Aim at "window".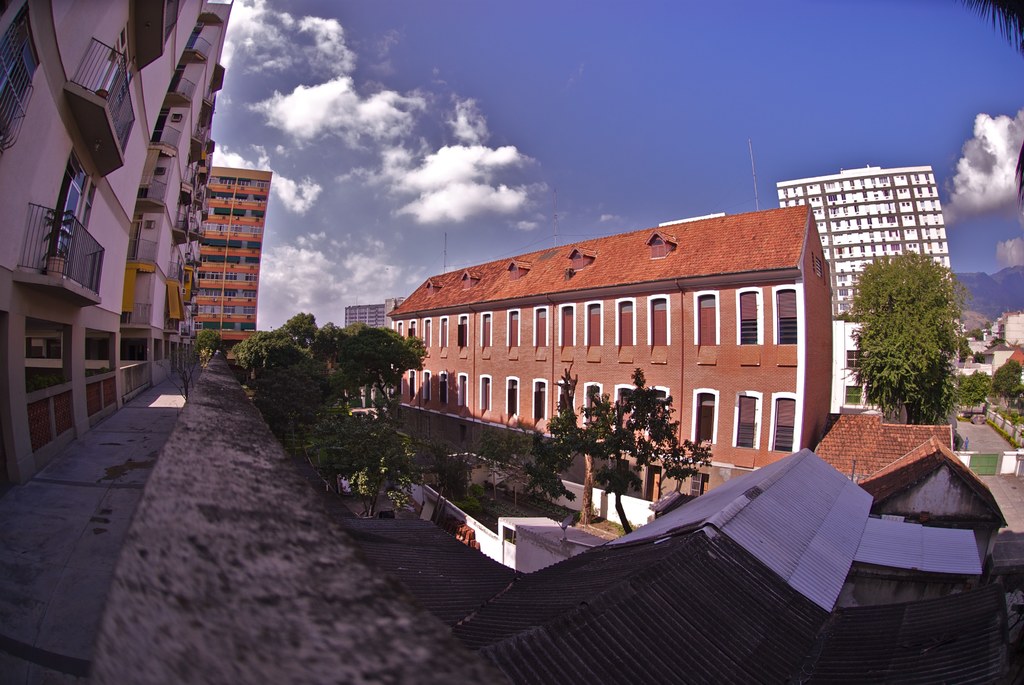
Aimed at x1=439, y1=322, x2=445, y2=345.
